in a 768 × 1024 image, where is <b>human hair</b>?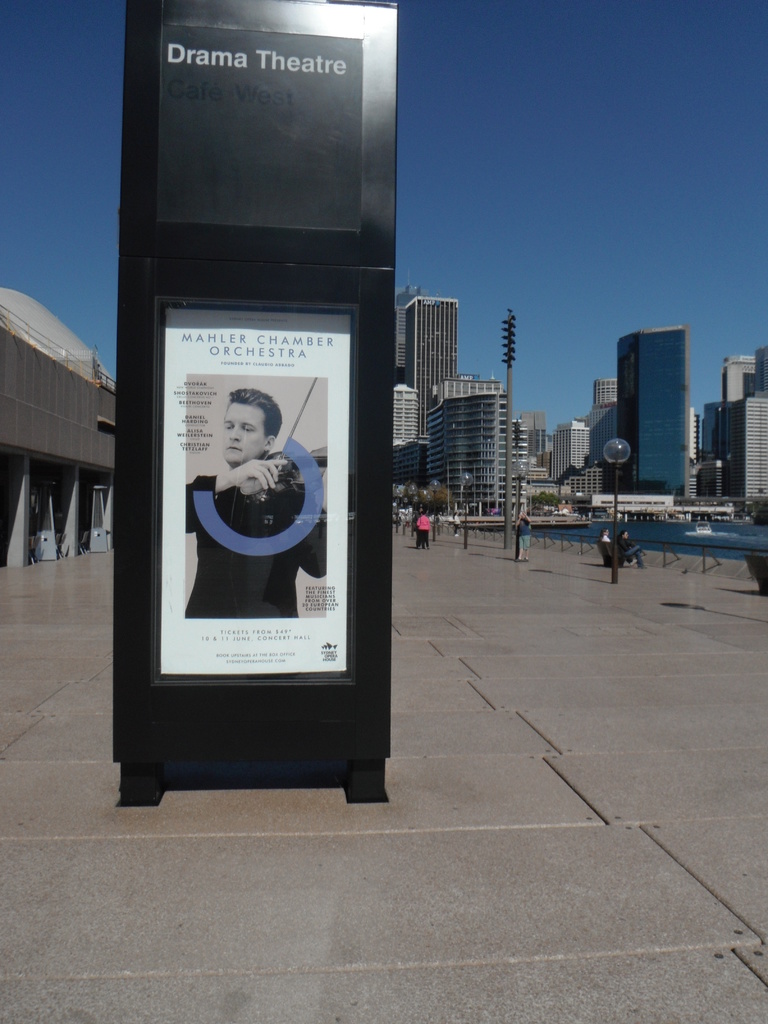
box=[224, 386, 290, 438].
